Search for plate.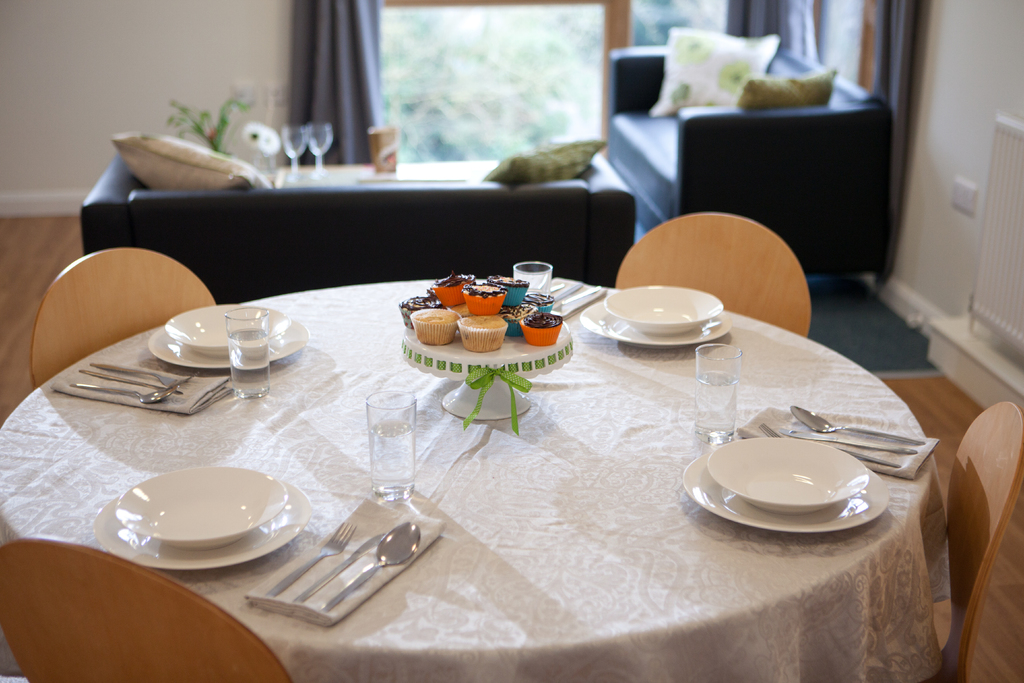
Found at 150:319:307:375.
